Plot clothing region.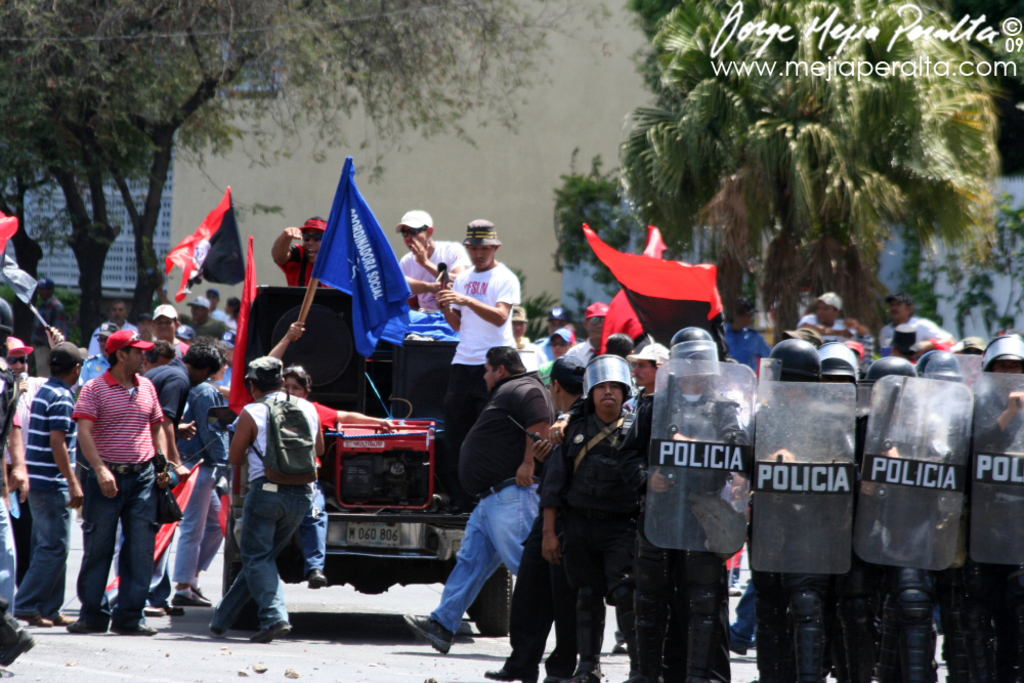
Plotted at locate(449, 263, 519, 492).
